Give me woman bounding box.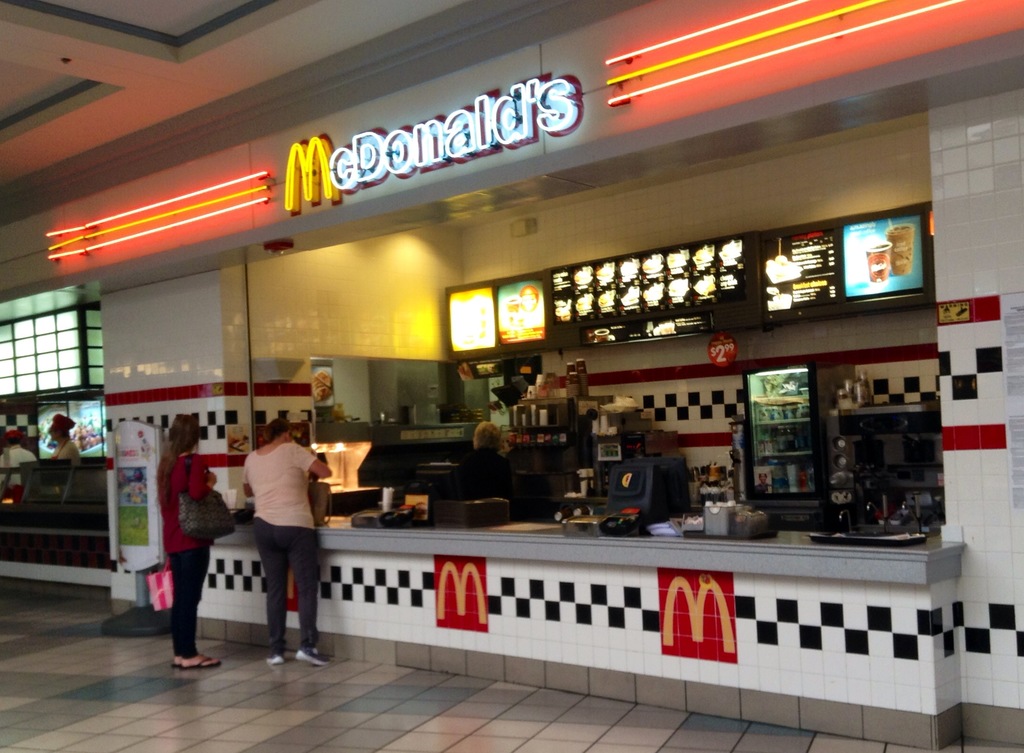
x1=449, y1=424, x2=513, y2=515.
